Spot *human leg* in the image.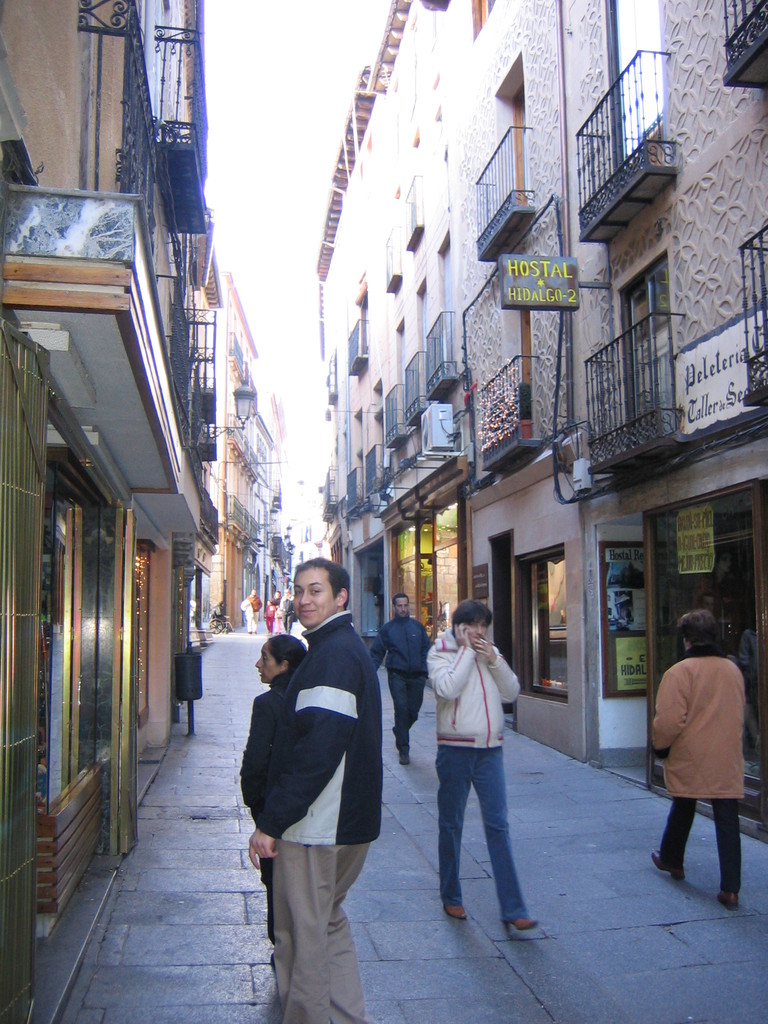
*human leg* found at (left=258, top=844, right=370, bottom=1018).
